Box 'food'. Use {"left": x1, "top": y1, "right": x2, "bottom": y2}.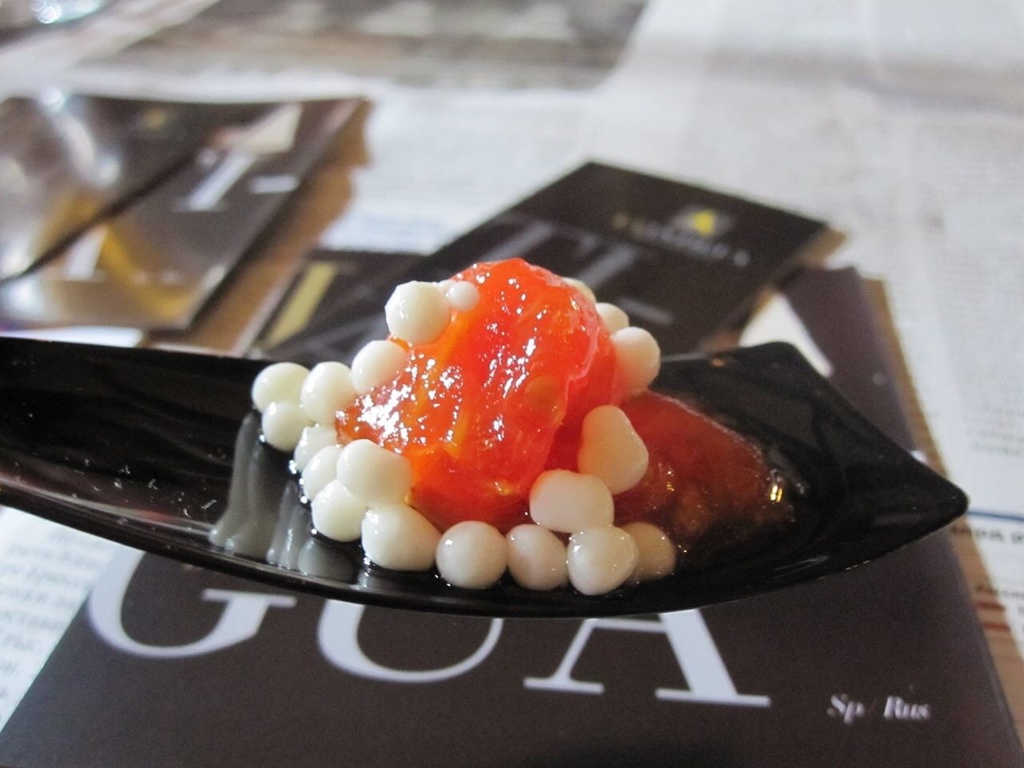
{"left": 234, "top": 240, "right": 670, "bottom": 574}.
